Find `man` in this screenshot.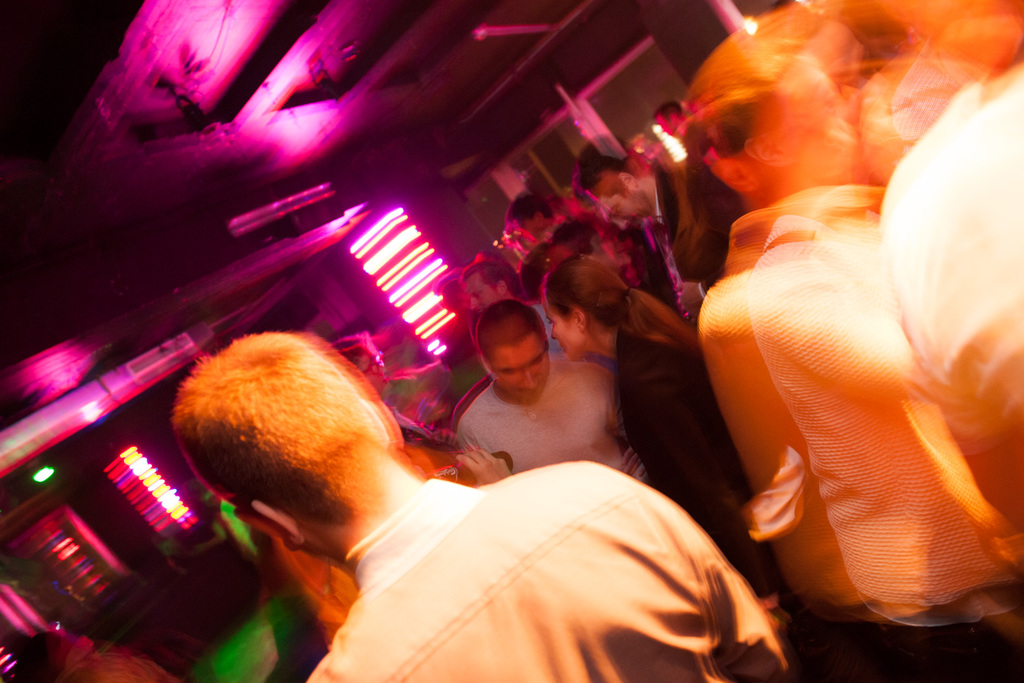
The bounding box for `man` is <box>651,99,687,144</box>.
